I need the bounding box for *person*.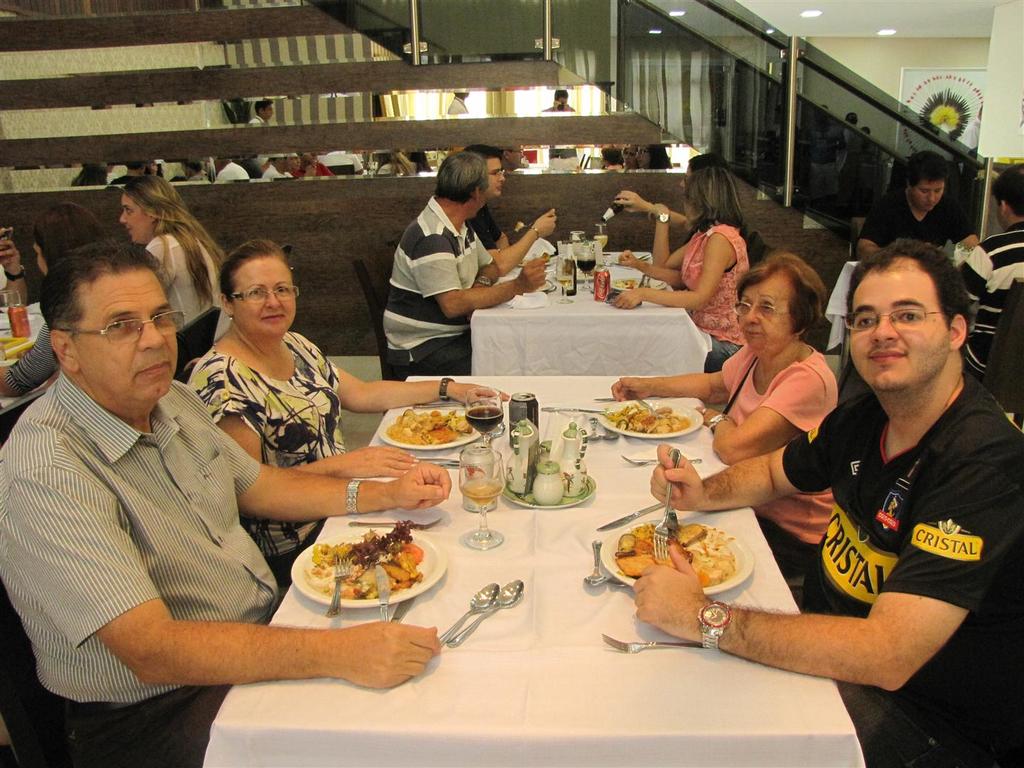
Here it is: 611 250 836 581.
